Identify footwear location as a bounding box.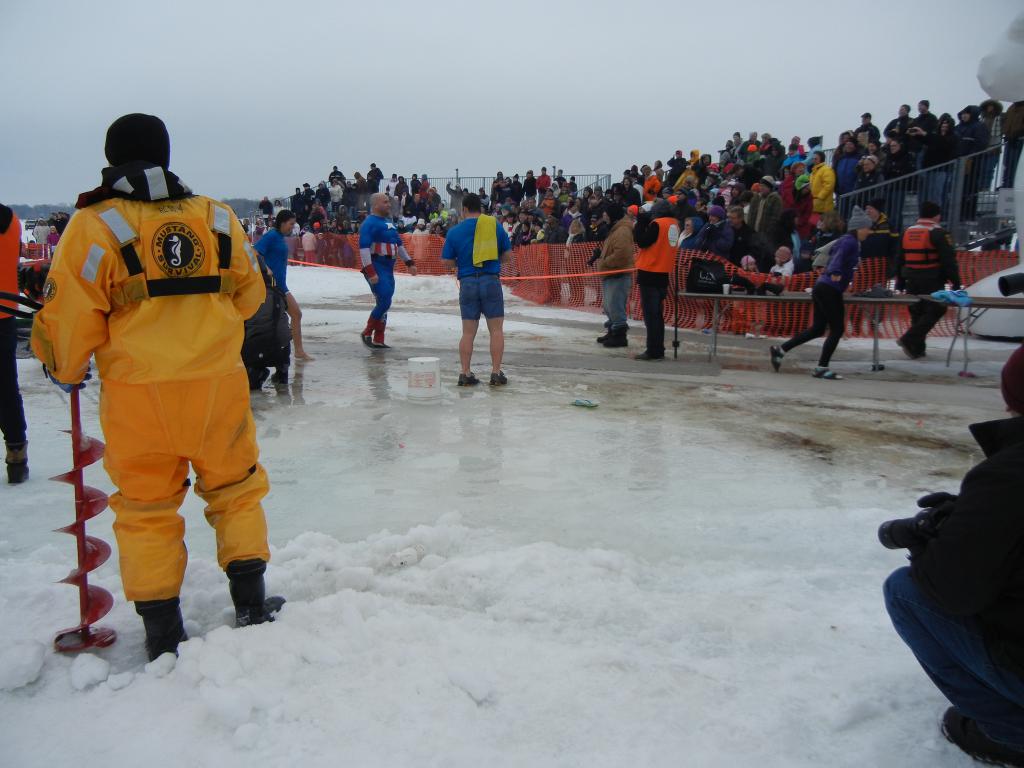
bbox=[272, 371, 289, 385].
